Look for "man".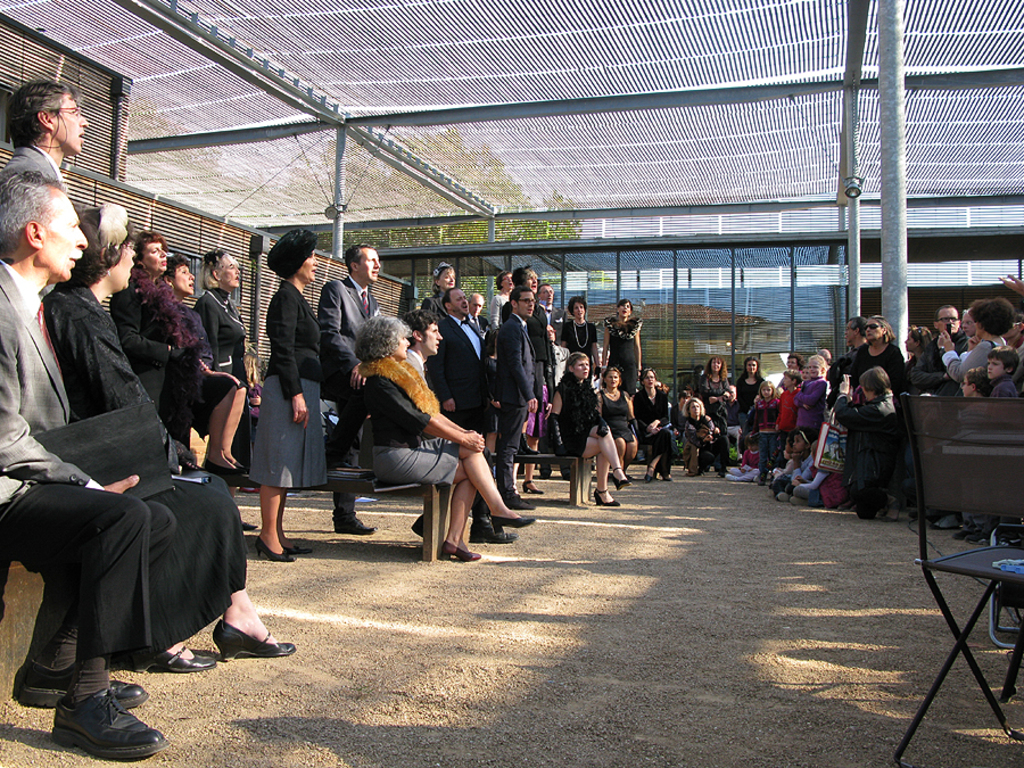
Found: box(540, 286, 564, 324).
